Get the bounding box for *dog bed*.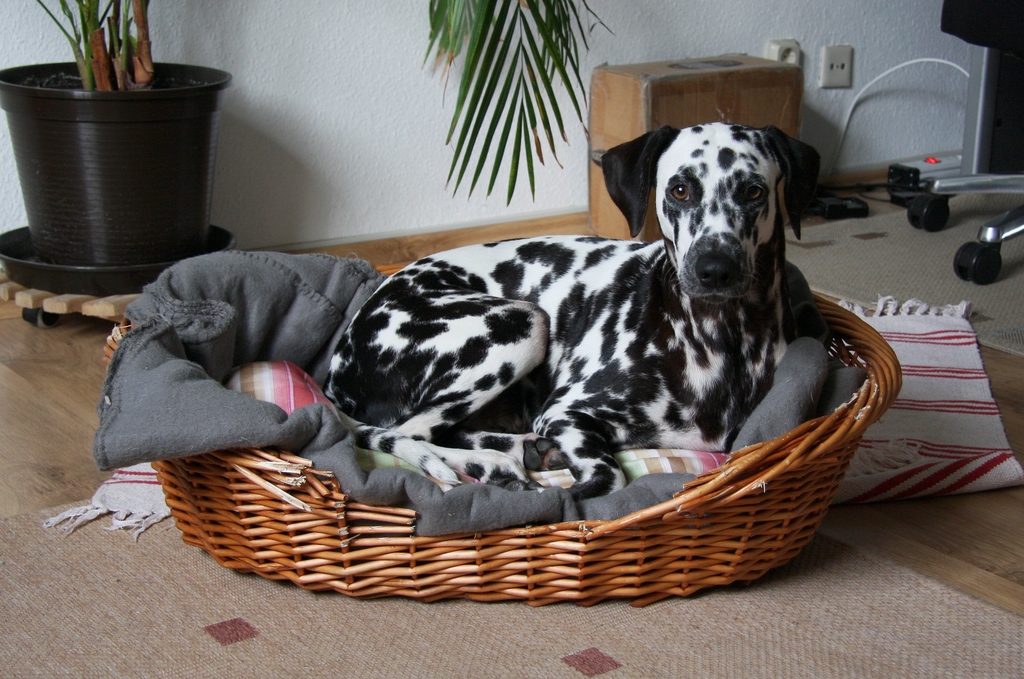
[x1=92, y1=246, x2=860, y2=535].
